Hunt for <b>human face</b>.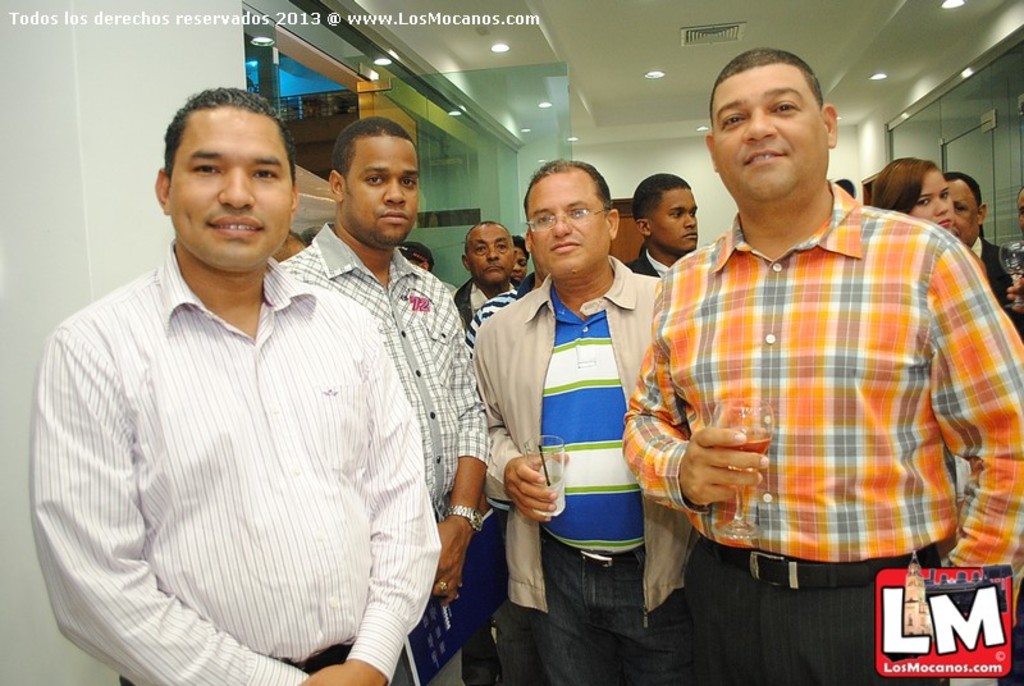
Hunted down at 650/188/699/247.
